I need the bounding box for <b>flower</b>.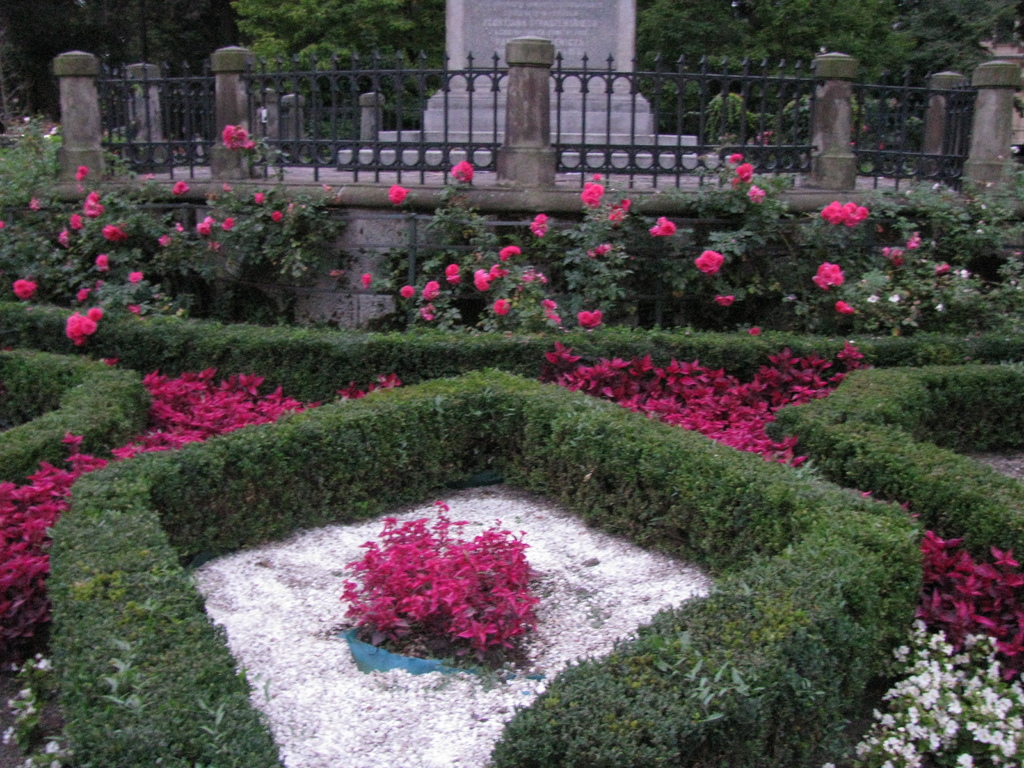
Here it is: BBox(890, 291, 903, 302).
